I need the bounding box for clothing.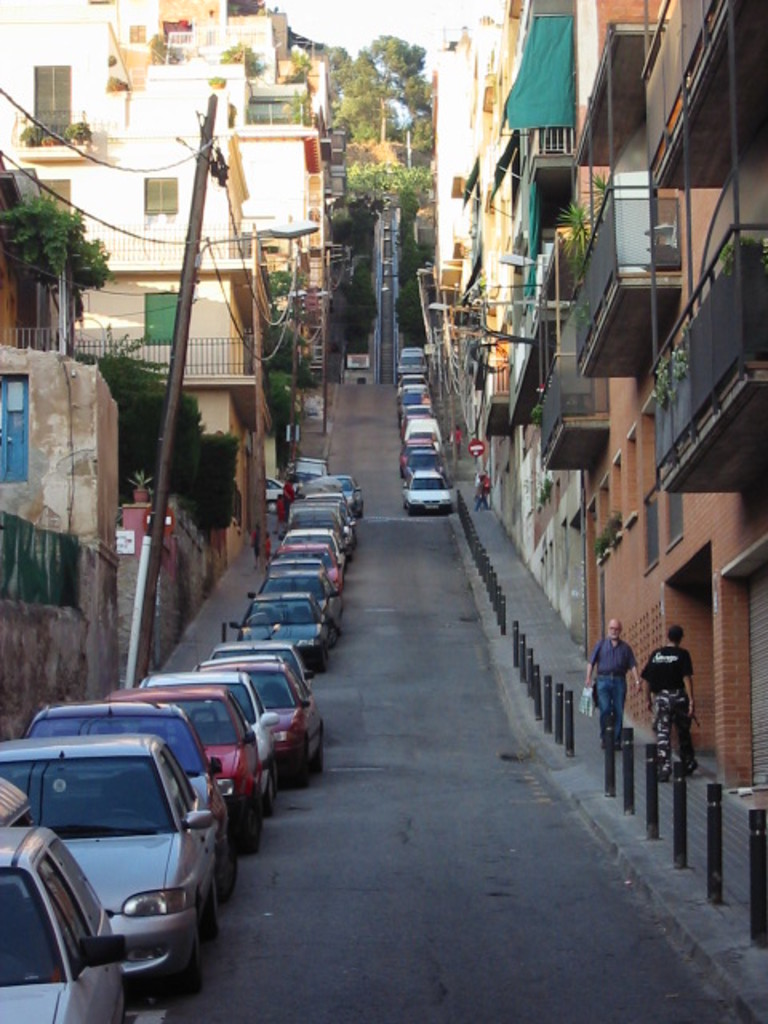
Here it is: Rect(590, 674, 626, 749).
